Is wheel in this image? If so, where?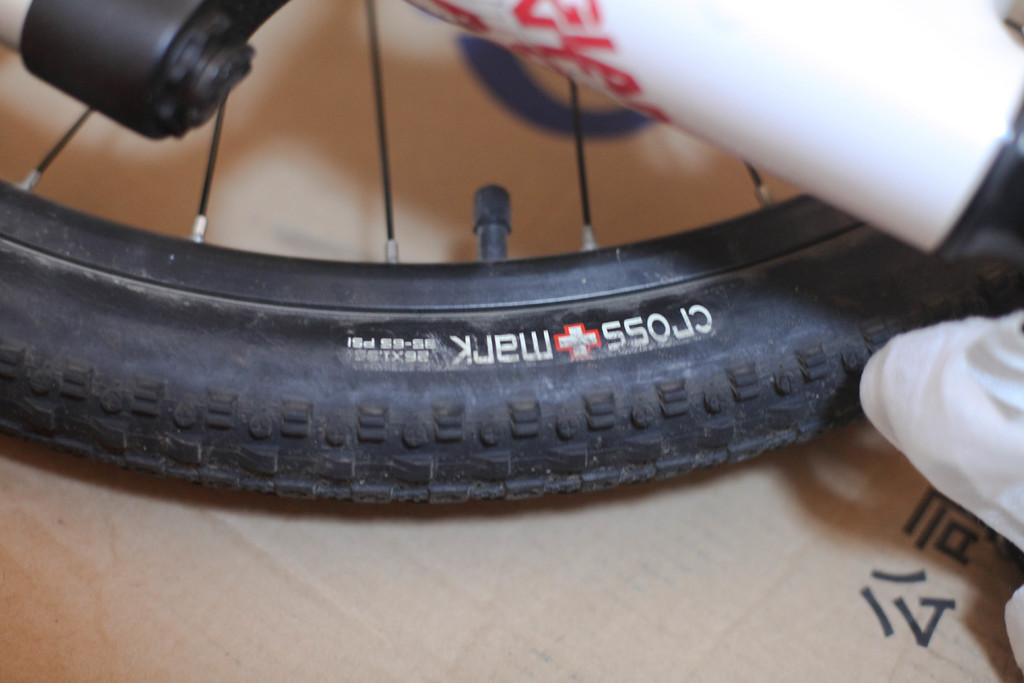
Yes, at [x1=0, y1=0, x2=1023, y2=505].
